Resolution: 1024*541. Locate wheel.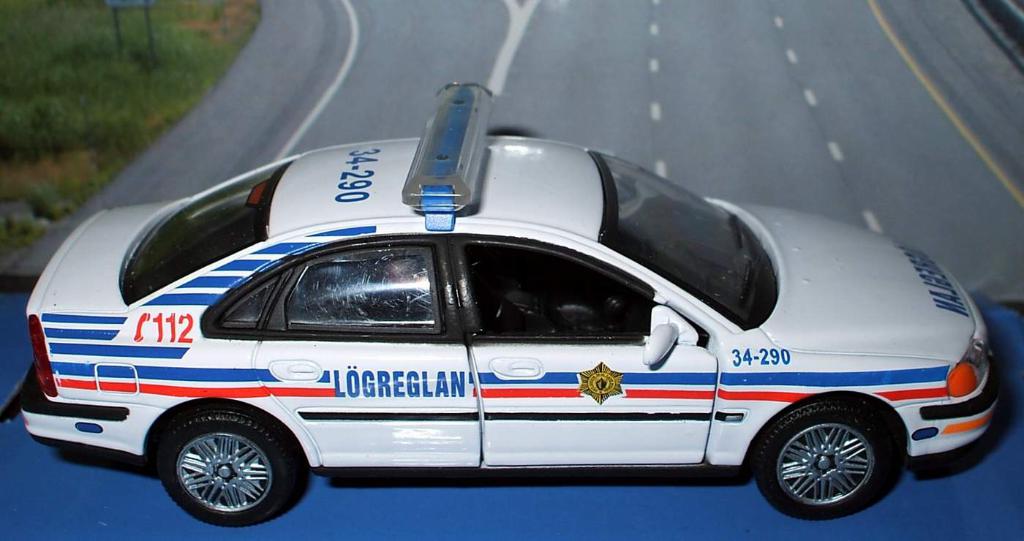
(left=761, top=397, right=900, bottom=504).
